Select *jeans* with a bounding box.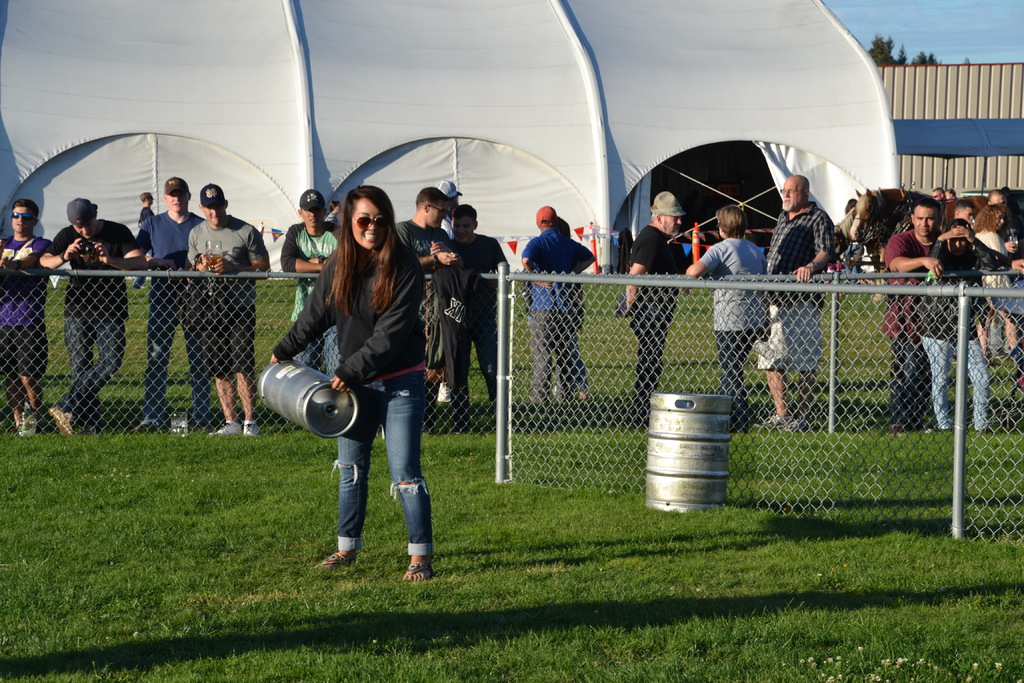
(x1=65, y1=314, x2=124, y2=419).
